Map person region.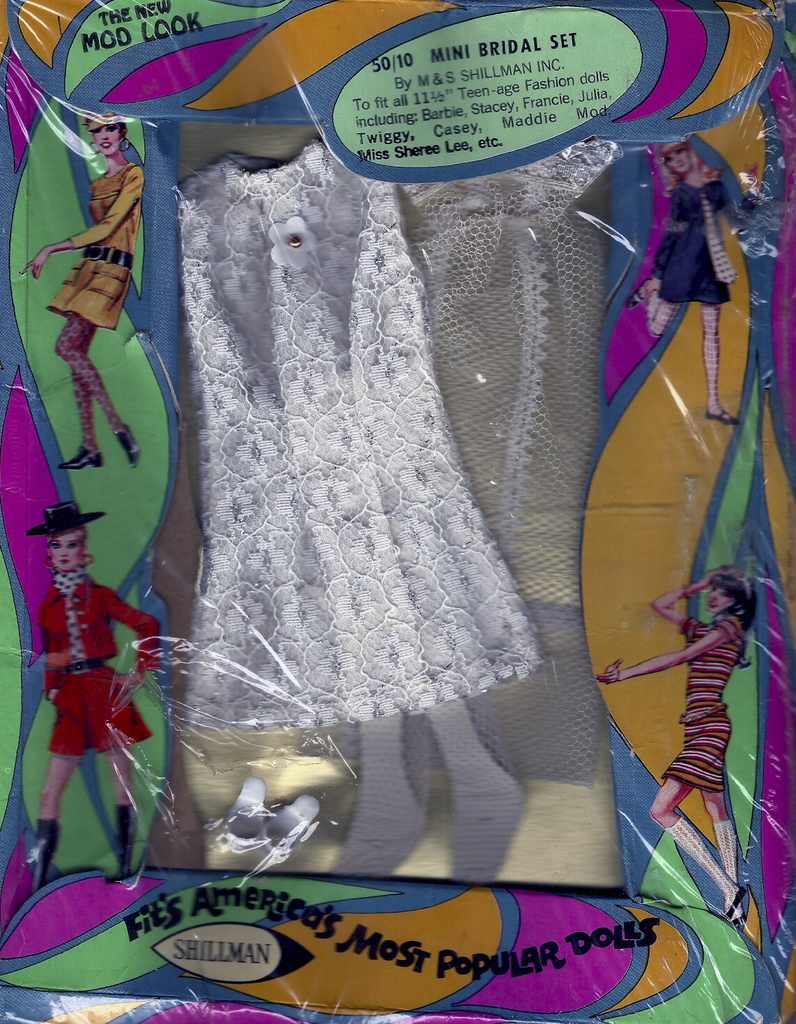
Mapped to {"left": 624, "top": 133, "right": 740, "bottom": 426}.
